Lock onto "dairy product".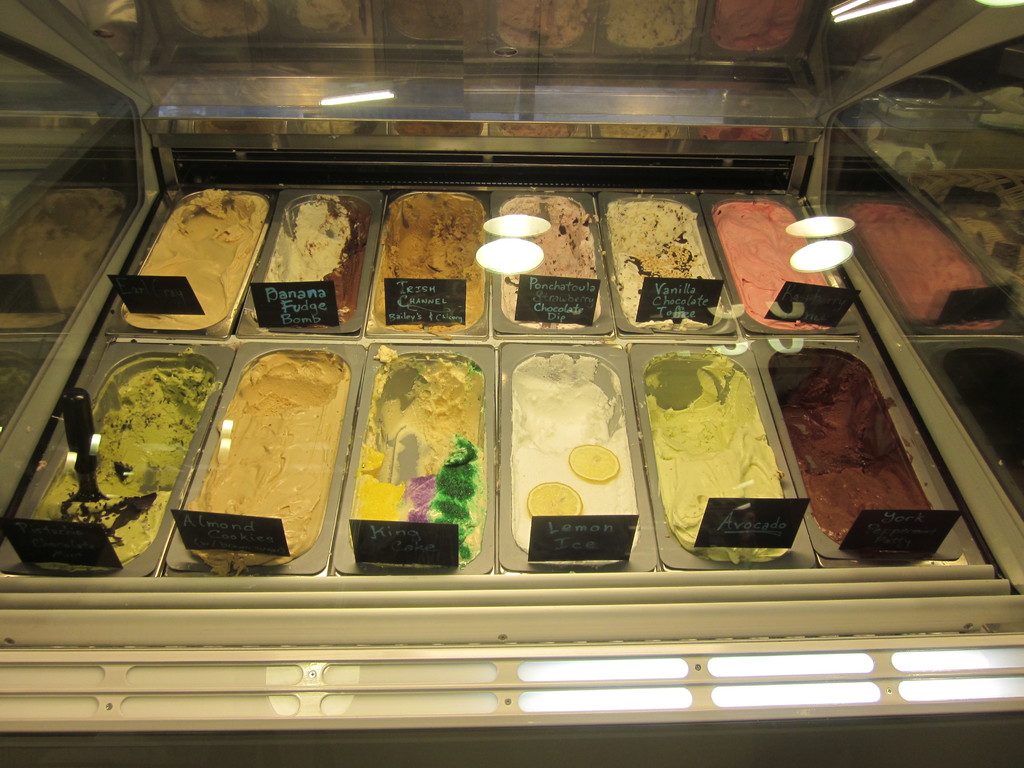
Locked: [left=670, top=363, right=769, bottom=541].
